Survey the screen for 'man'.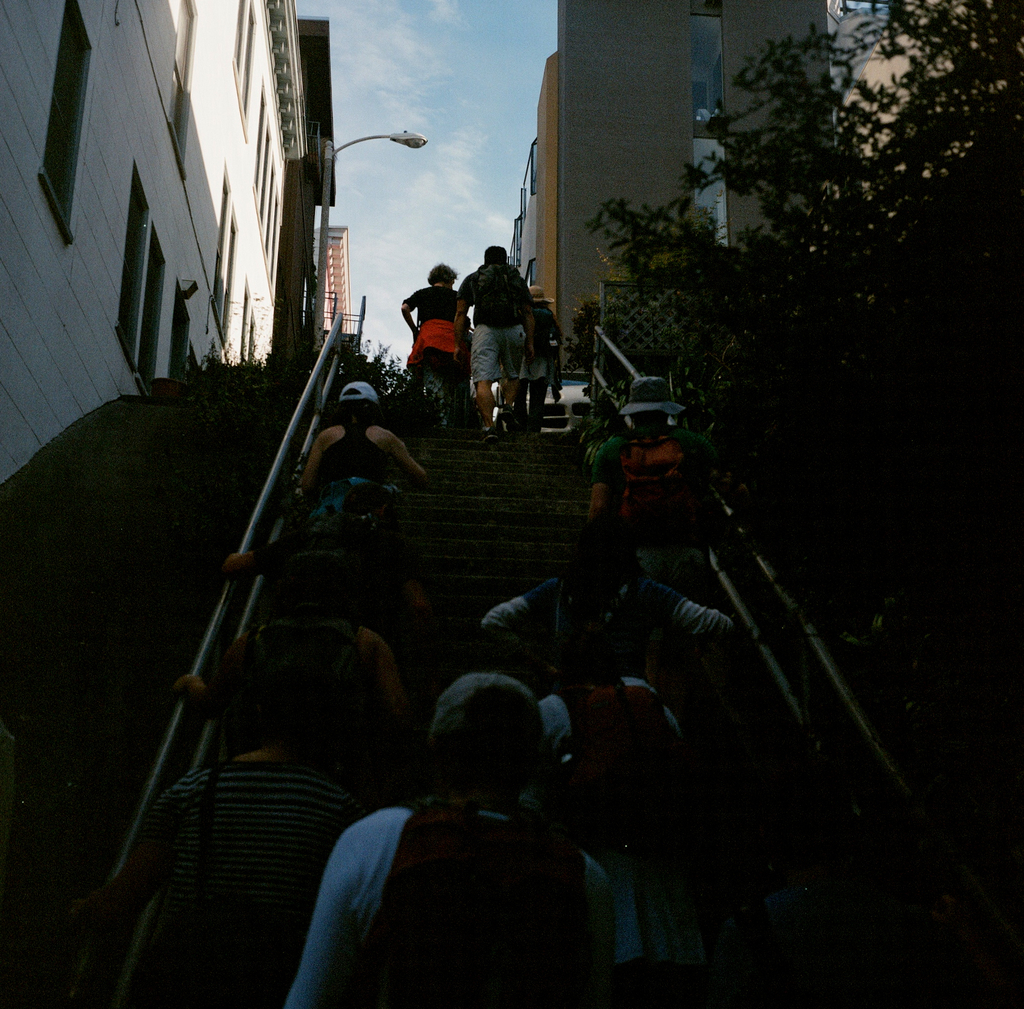
Survey found: left=391, top=249, right=481, bottom=401.
